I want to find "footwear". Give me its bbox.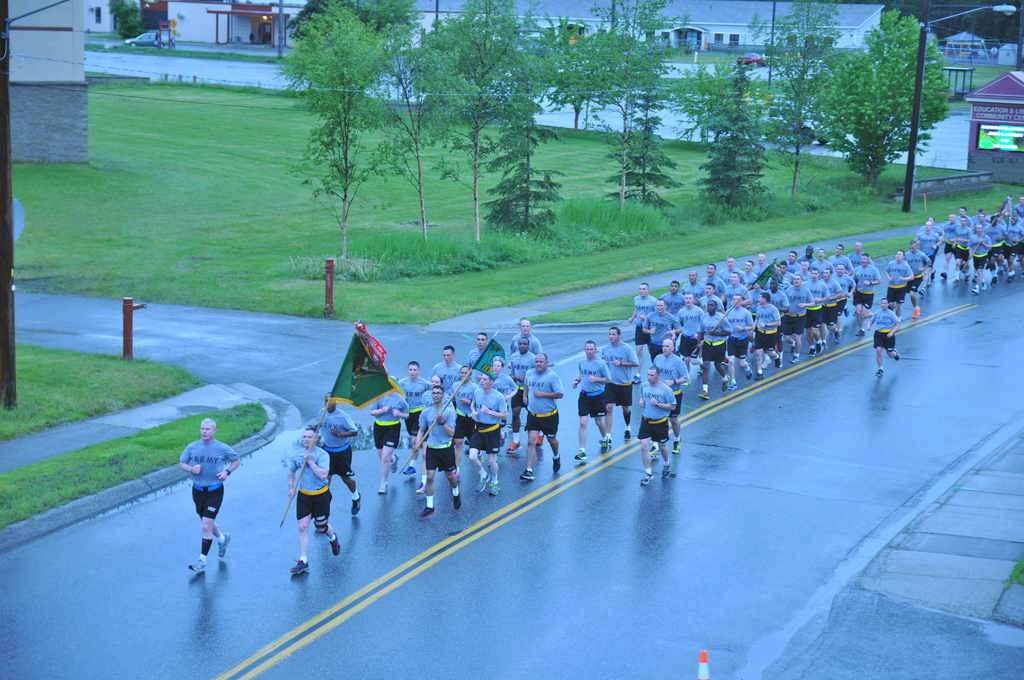
pyautogui.locateOnScreen(671, 441, 679, 452).
